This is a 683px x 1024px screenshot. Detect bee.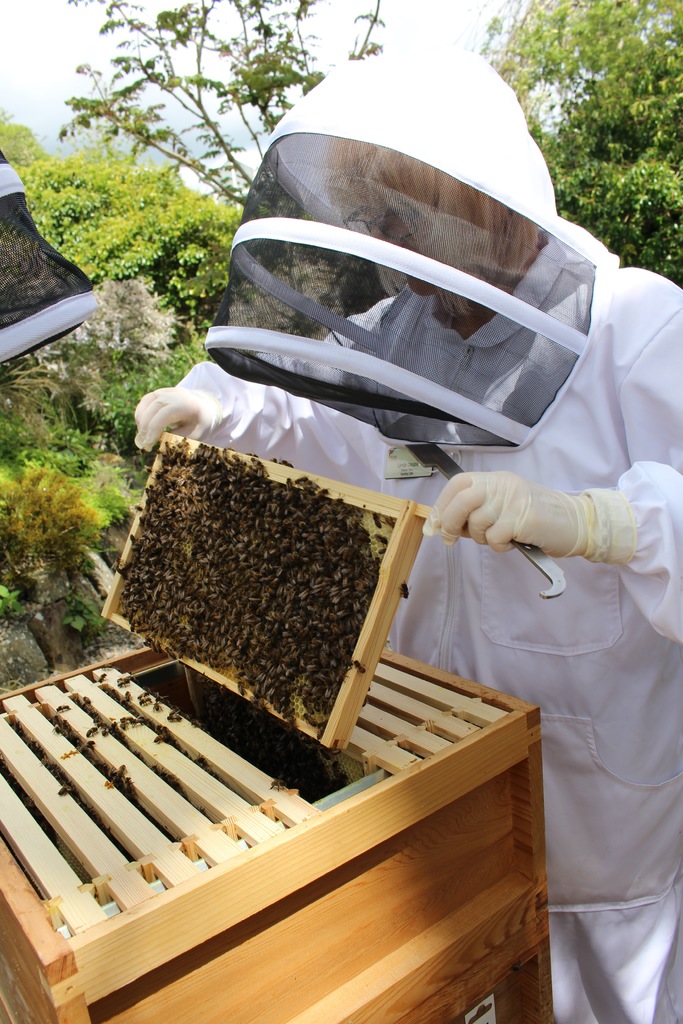
x1=96, y1=669, x2=107, y2=685.
